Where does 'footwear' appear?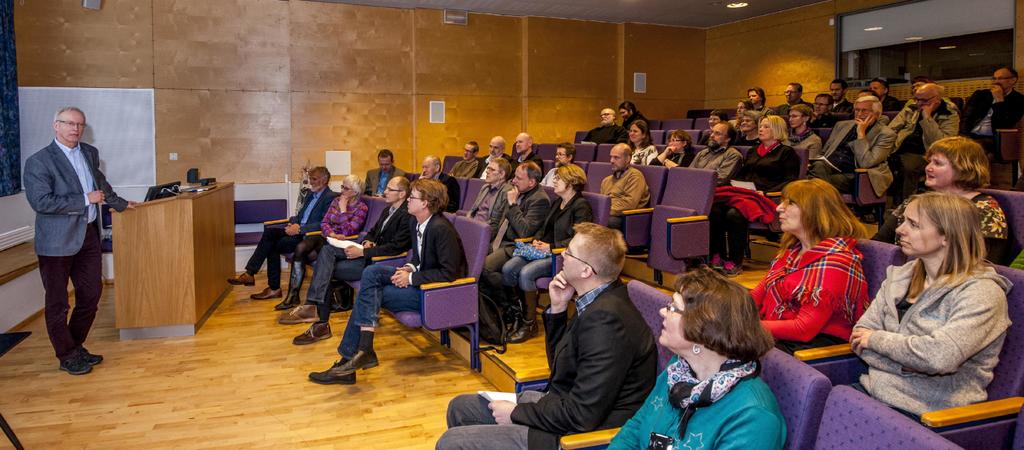
Appears at (329, 352, 380, 374).
